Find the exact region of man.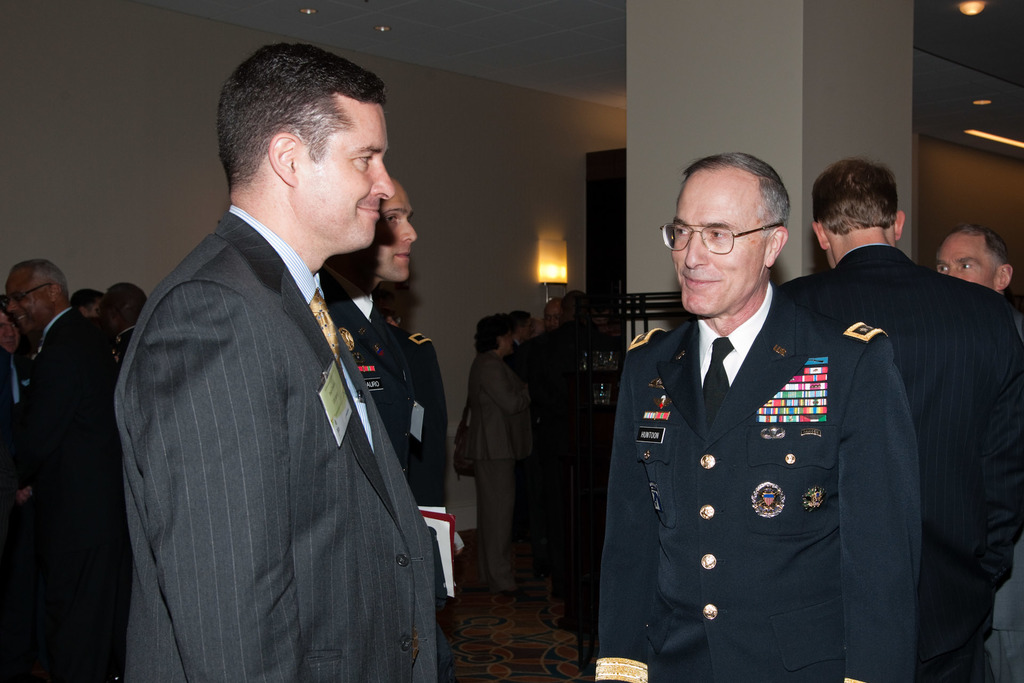
Exact region: {"x1": 322, "y1": 176, "x2": 466, "y2": 682}.
